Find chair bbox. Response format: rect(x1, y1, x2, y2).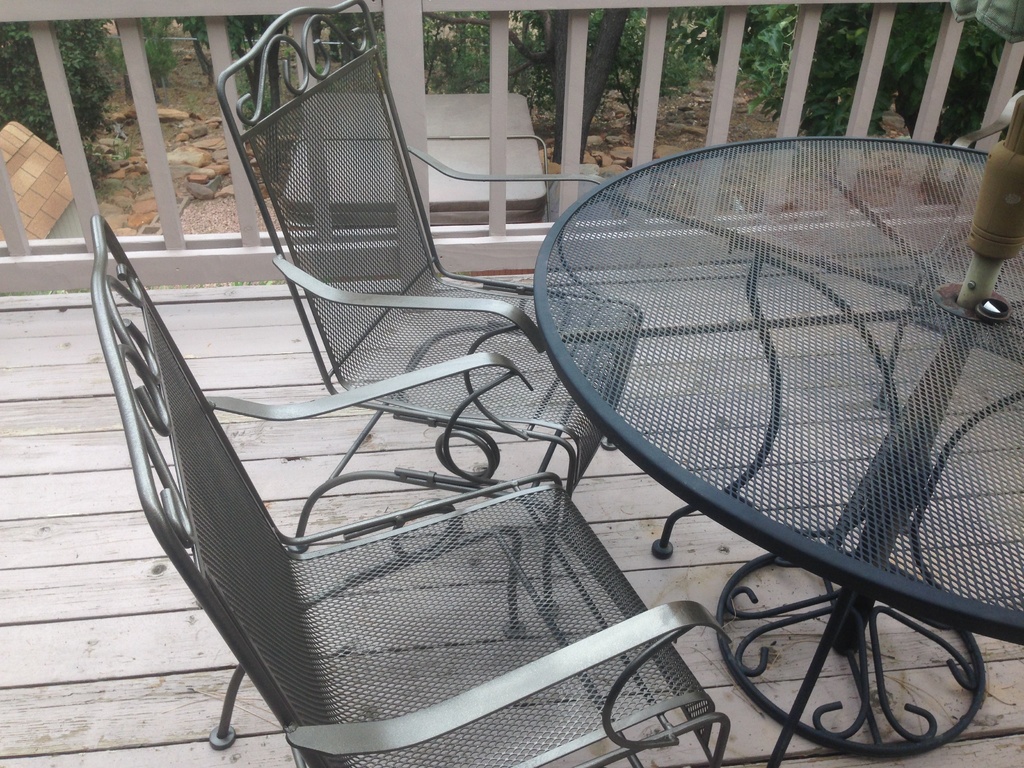
rect(871, 87, 1023, 408).
